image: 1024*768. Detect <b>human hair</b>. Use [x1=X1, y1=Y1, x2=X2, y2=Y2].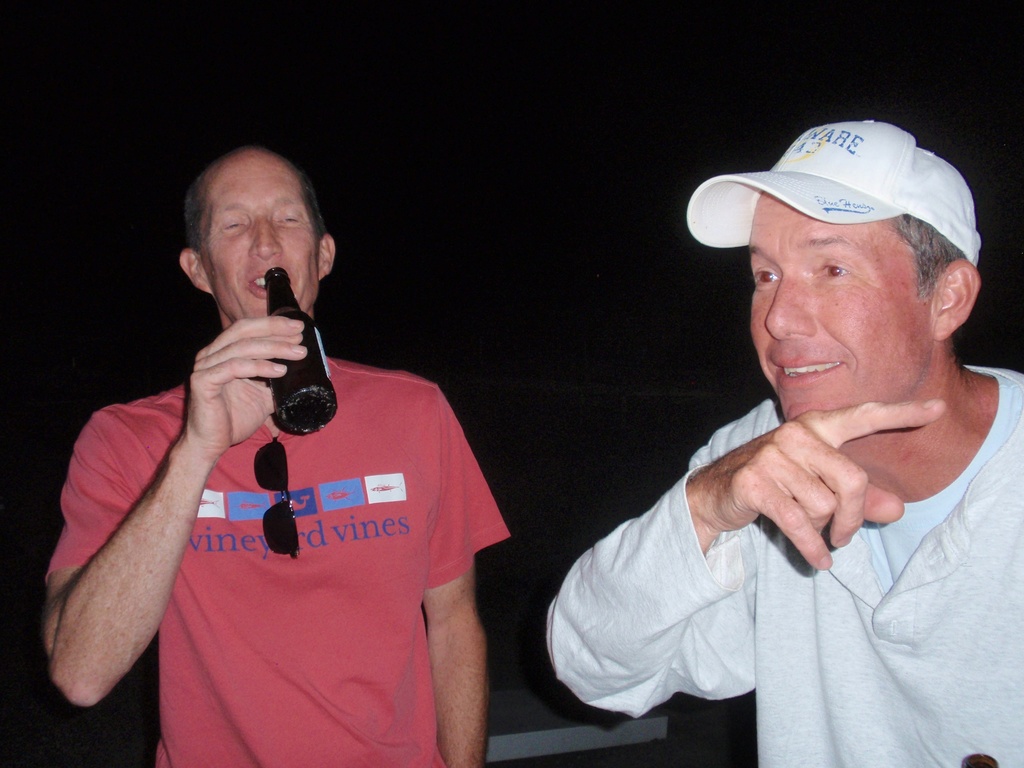
[x1=181, y1=170, x2=328, y2=257].
